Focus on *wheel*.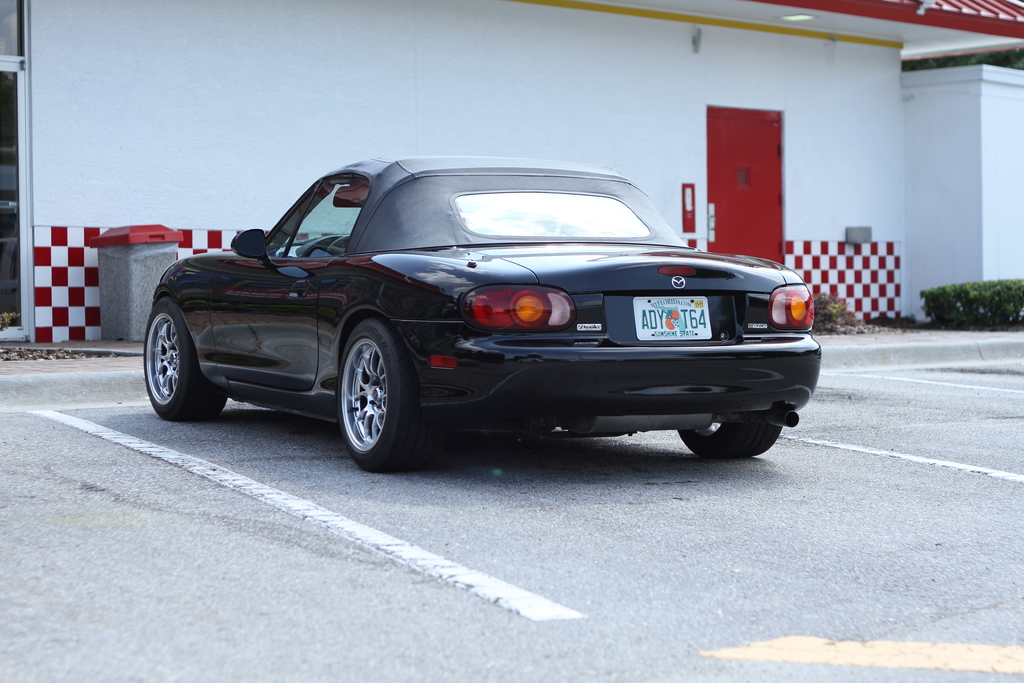
Focused at [678, 421, 781, 462].
